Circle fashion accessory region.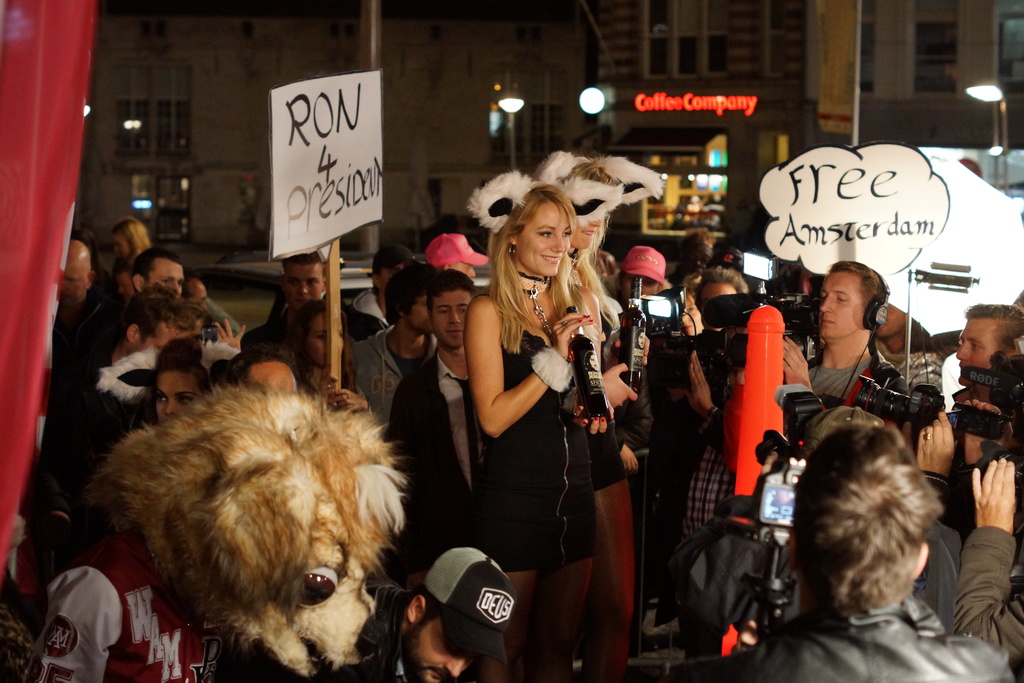
Region: x1=93, y1=344, x2=155, y2=402.
